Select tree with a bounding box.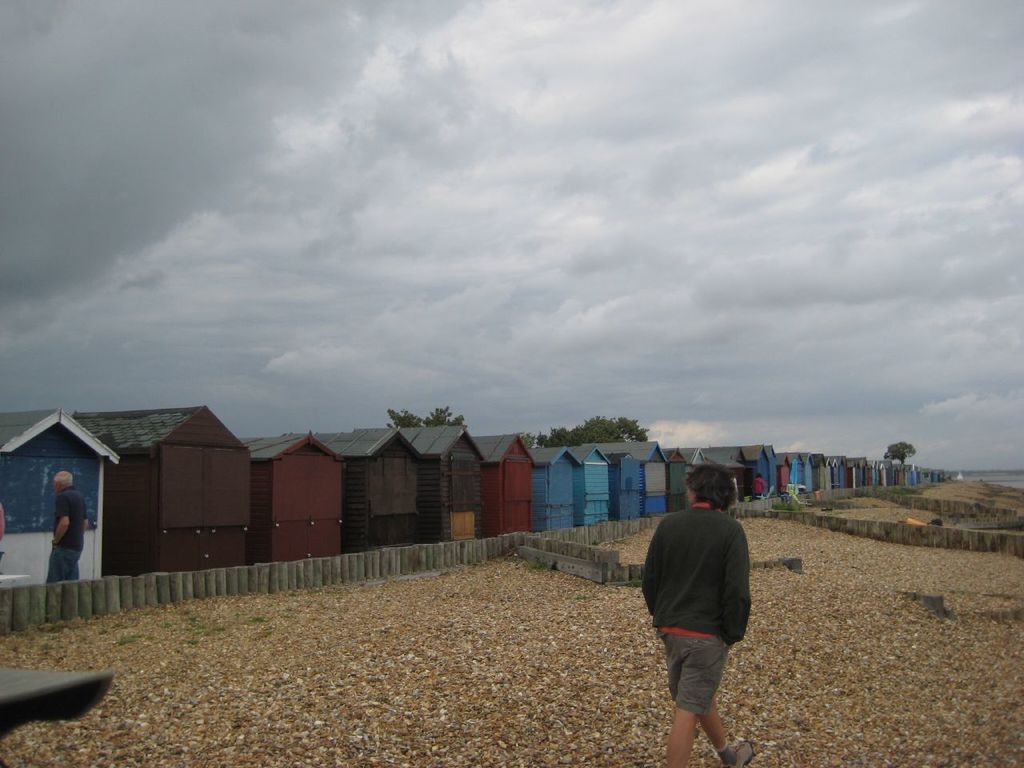
select_region(387, 399, 471, 427).
